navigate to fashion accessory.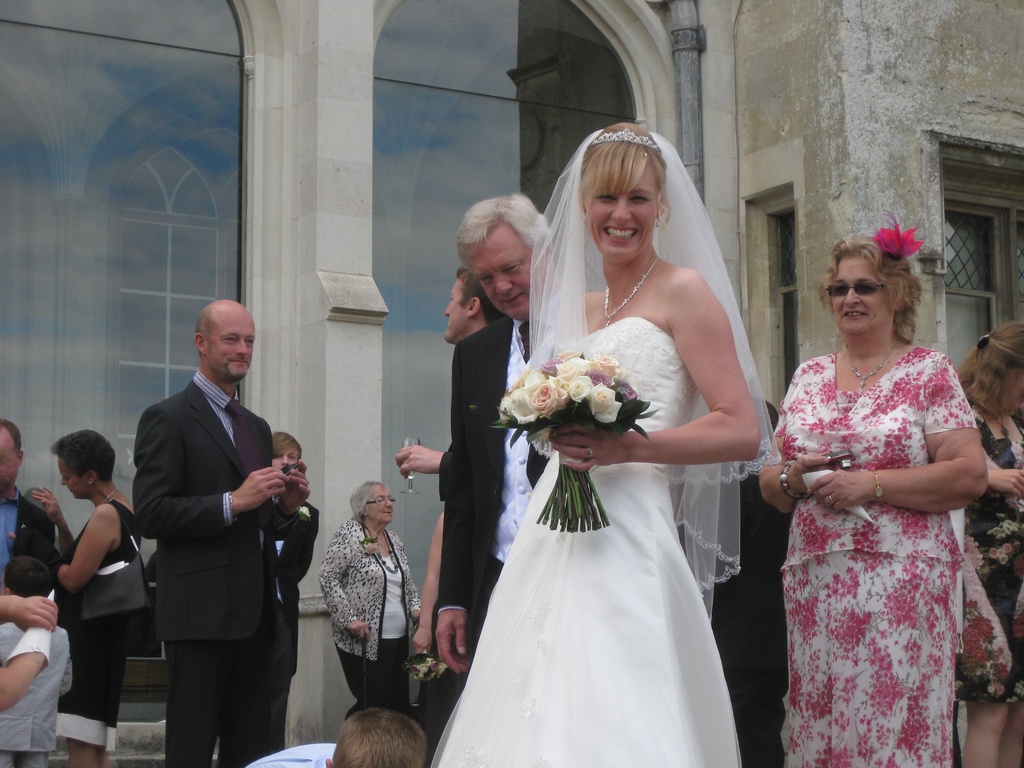
Navigation target: [x1=991, y1=412, x2=1011, y2=441].
